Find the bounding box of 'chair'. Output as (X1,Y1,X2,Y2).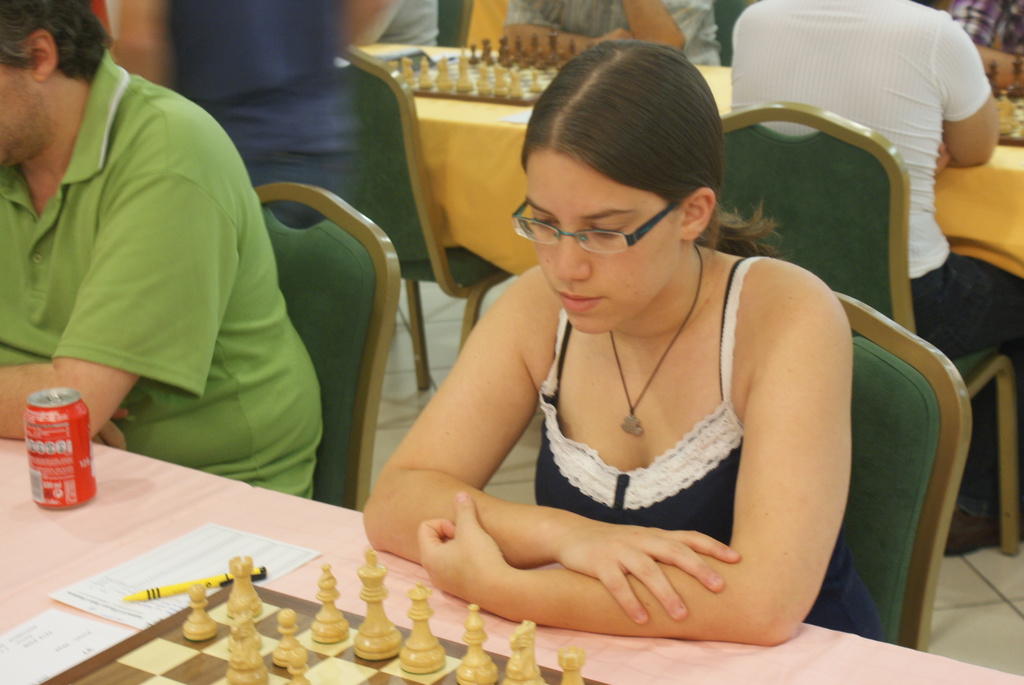
(250,181,402,512).
